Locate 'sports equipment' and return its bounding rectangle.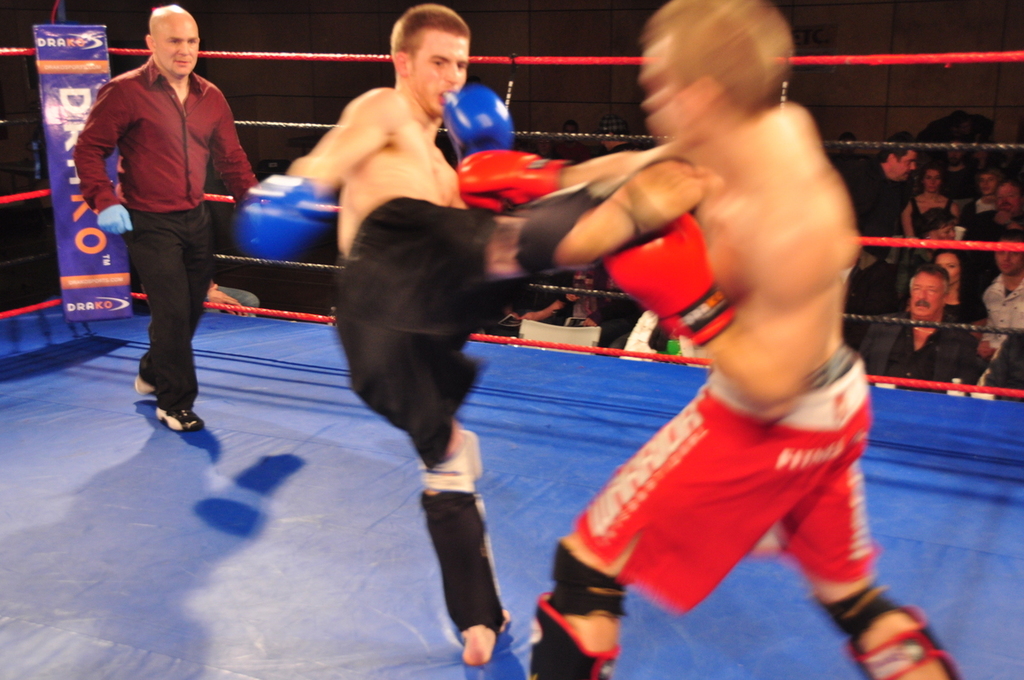
{"left": 446, "top": 77, "right": 512, "bottom": 165}.
